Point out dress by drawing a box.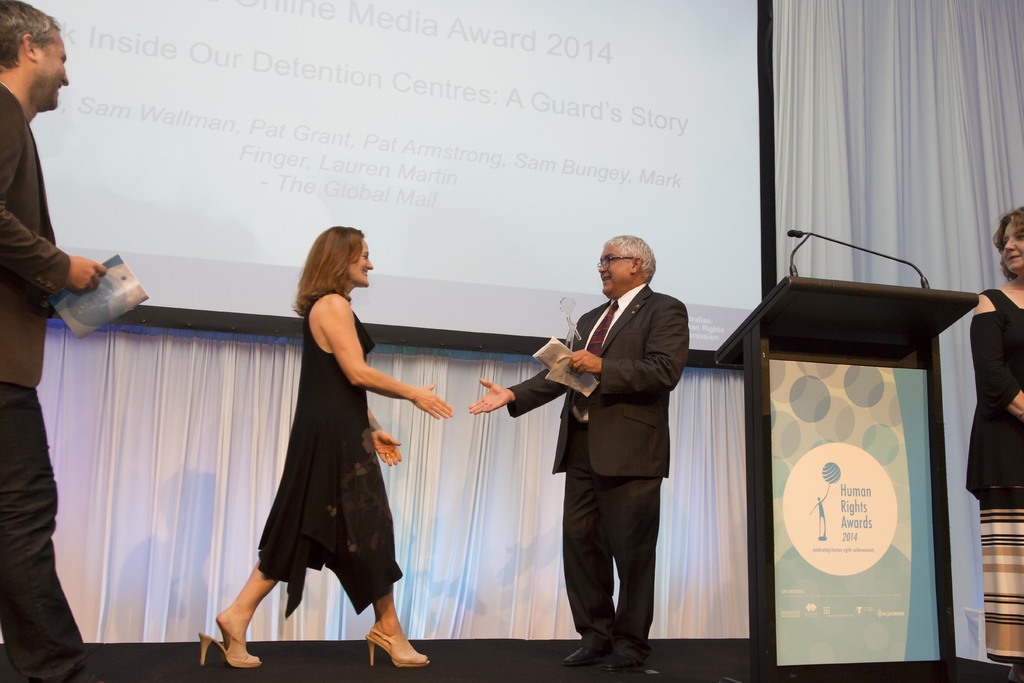
255/291/404/611.
